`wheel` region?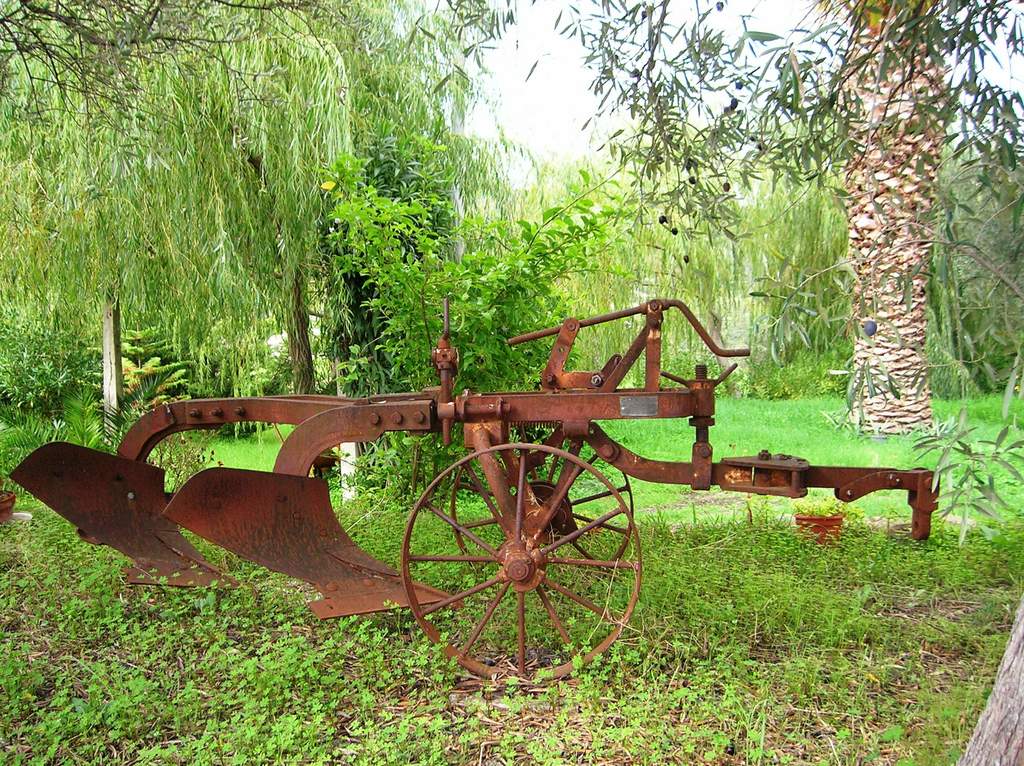
[left=445, top=425, right=630, bottom=587]
